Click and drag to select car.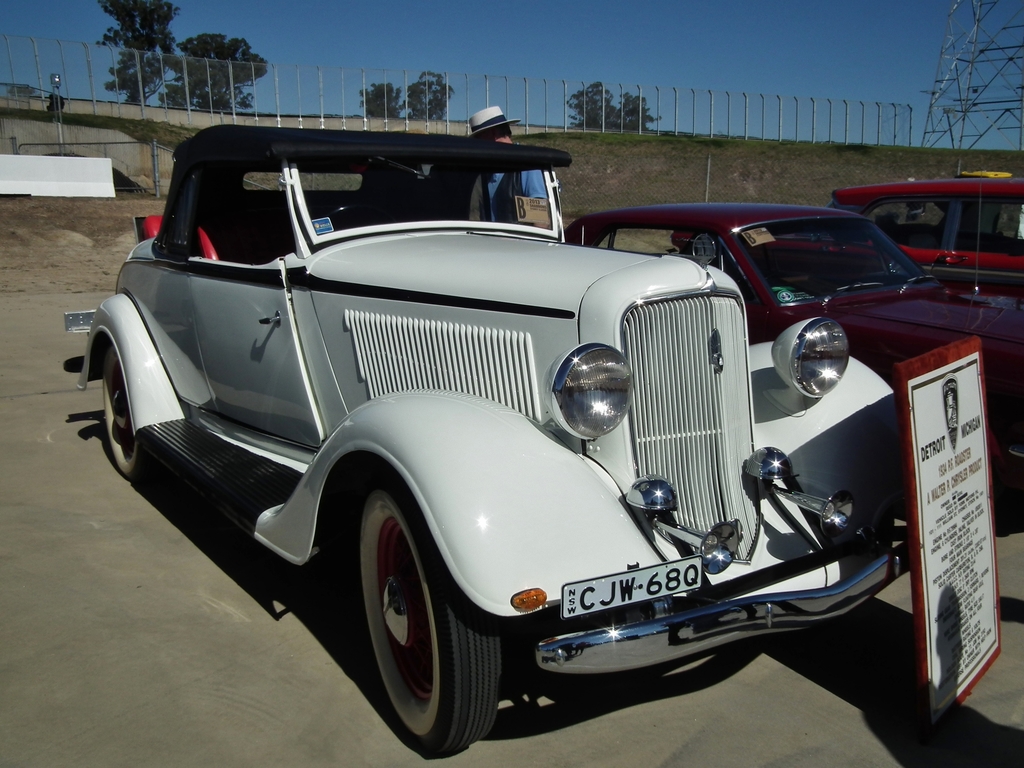
Selection: bbox=[56, 123, 972, 748].
